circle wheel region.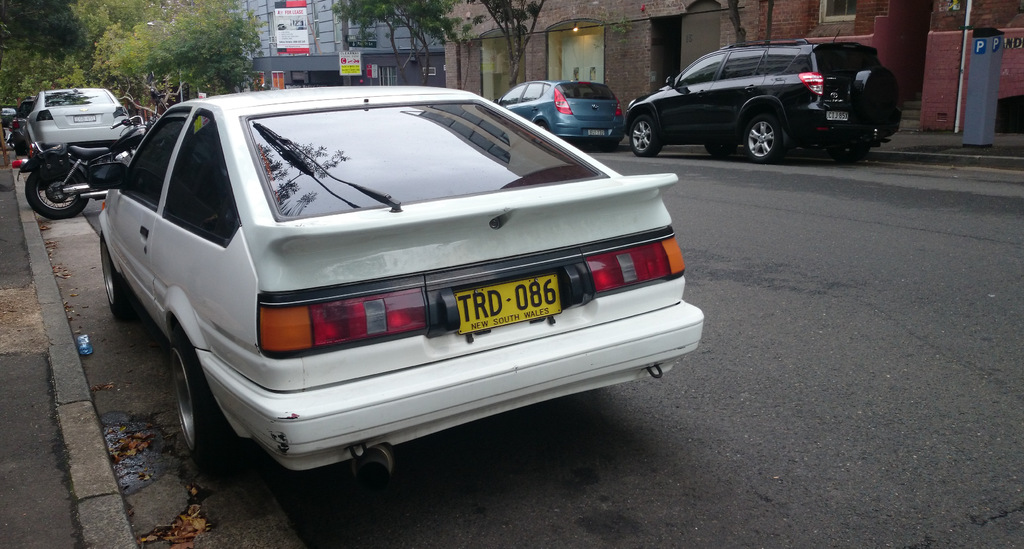
Region: (855, 63, 900, 132).
